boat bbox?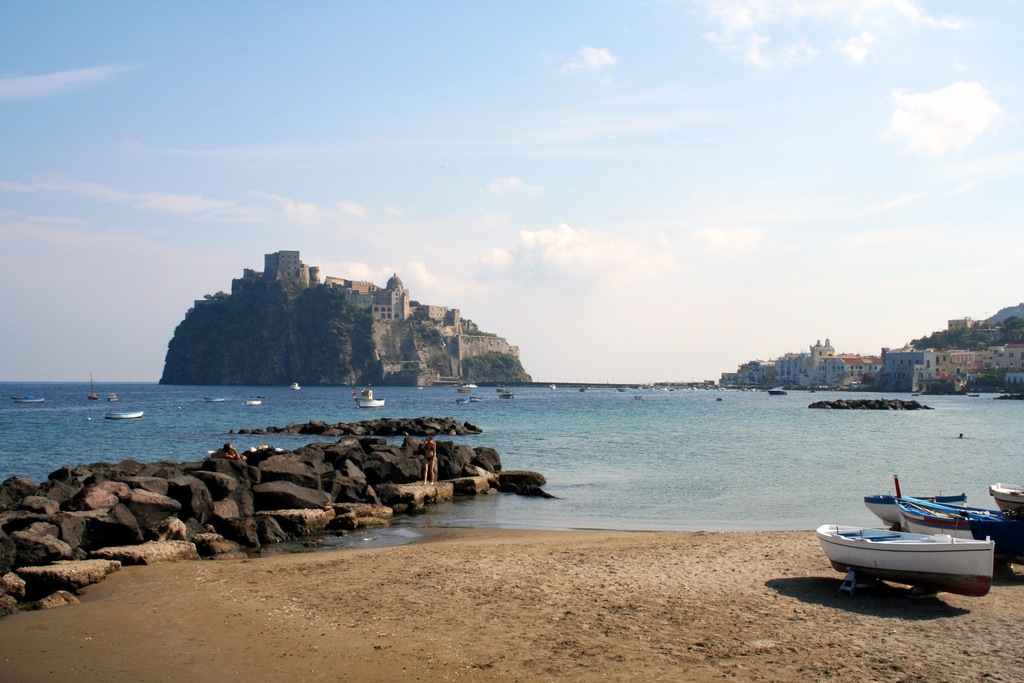
292/385/300/389
